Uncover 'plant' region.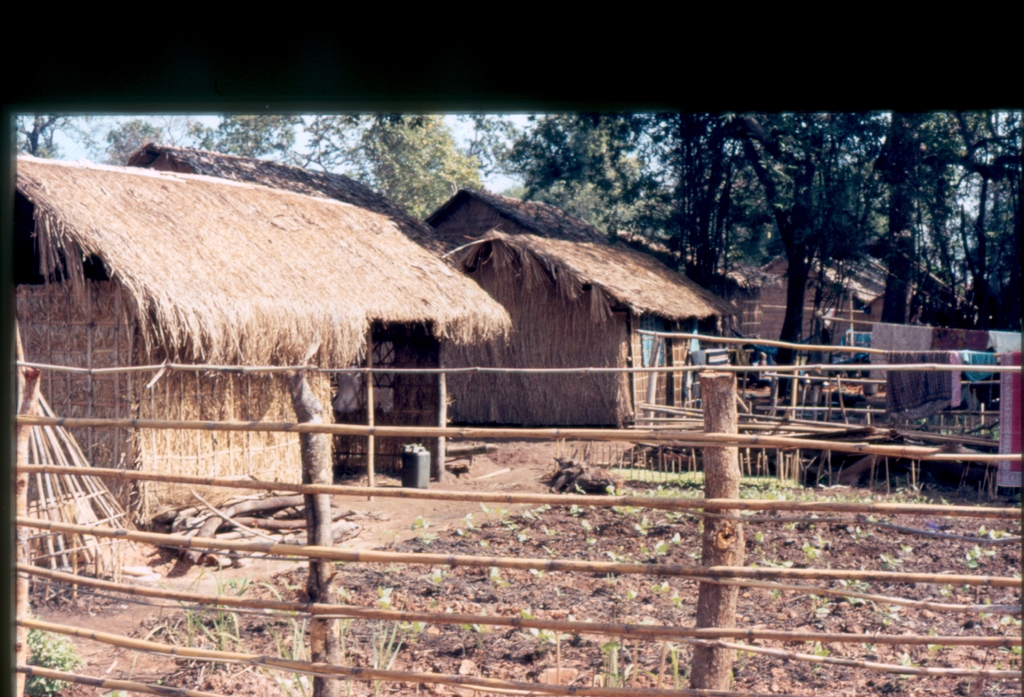
Uncovered: [x1=573, y1=464, x2=868, y2=525].
